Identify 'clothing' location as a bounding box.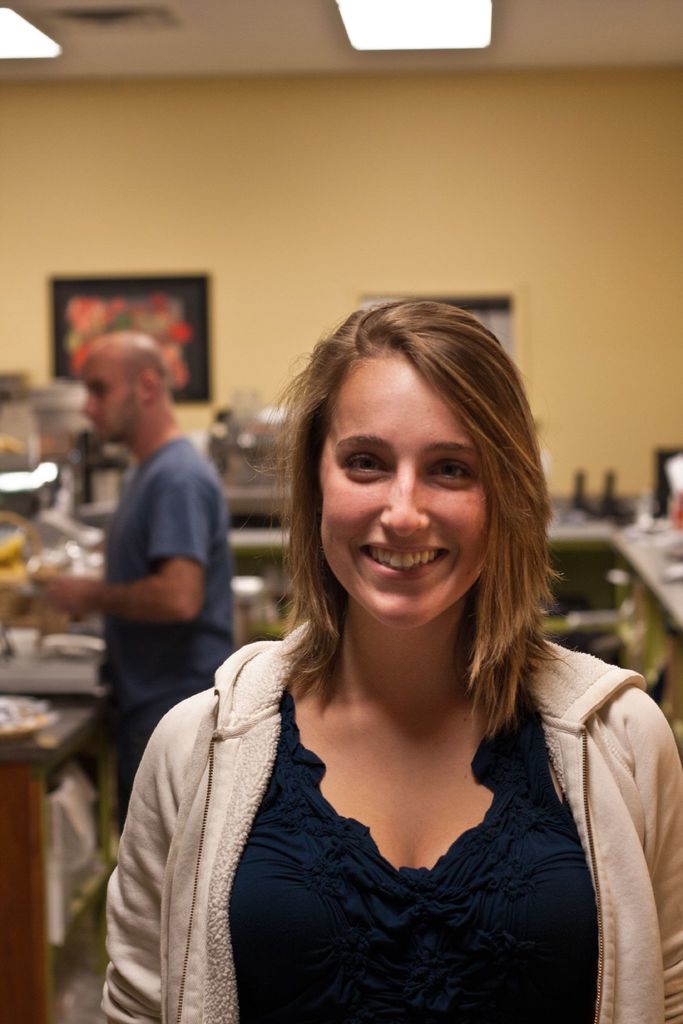
bbox=[130, 641, 646, 1023].
